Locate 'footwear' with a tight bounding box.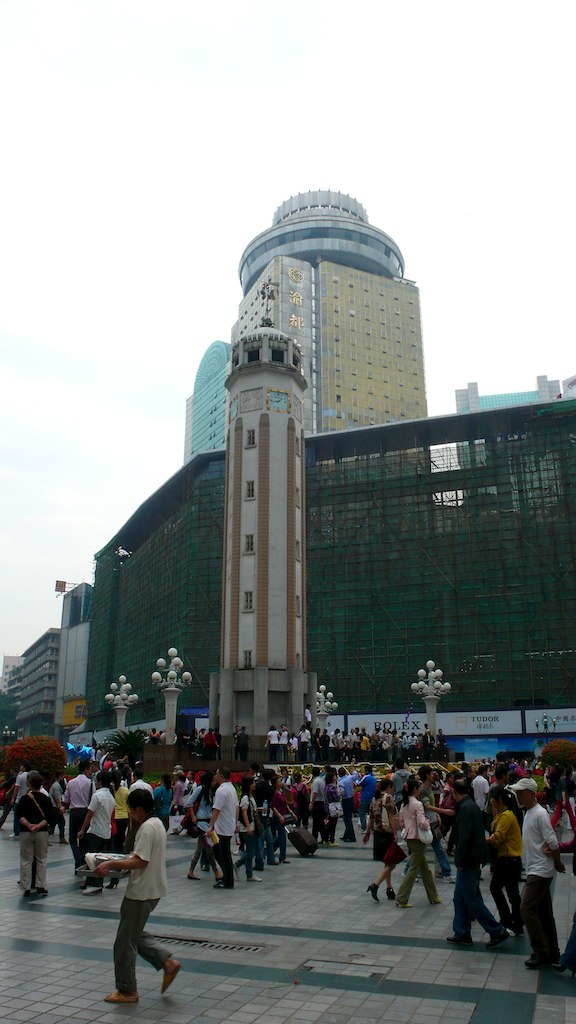
[190, 872, 201, 879].
